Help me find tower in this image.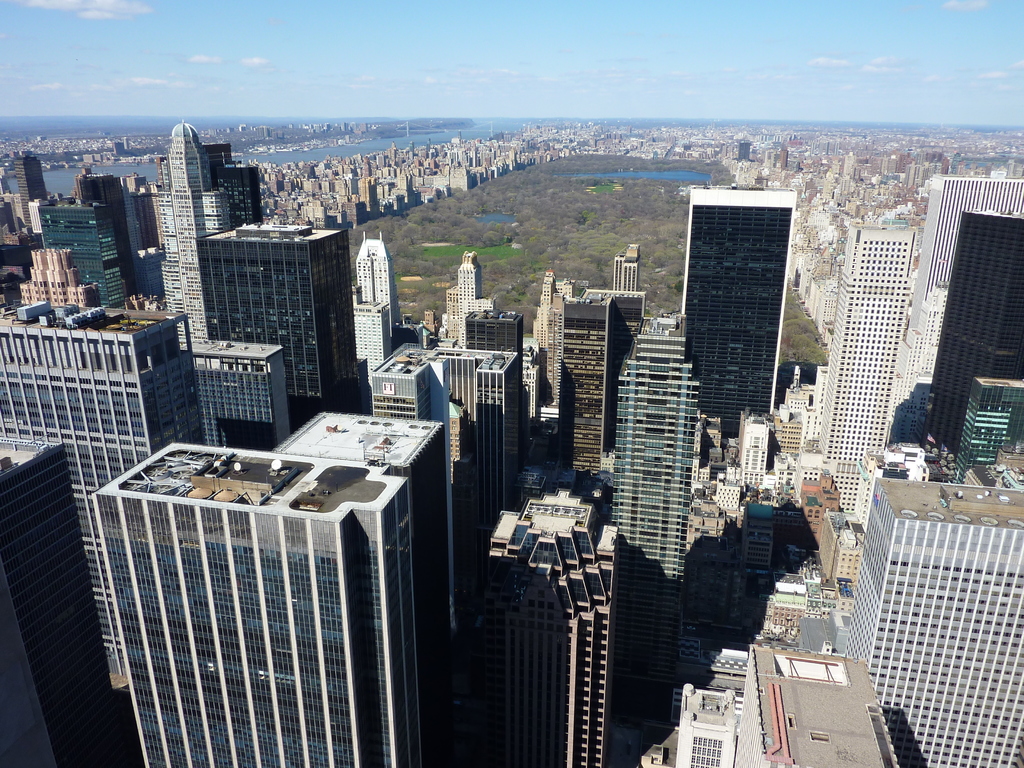
Found it: locate(38, 196, 131, 312).
